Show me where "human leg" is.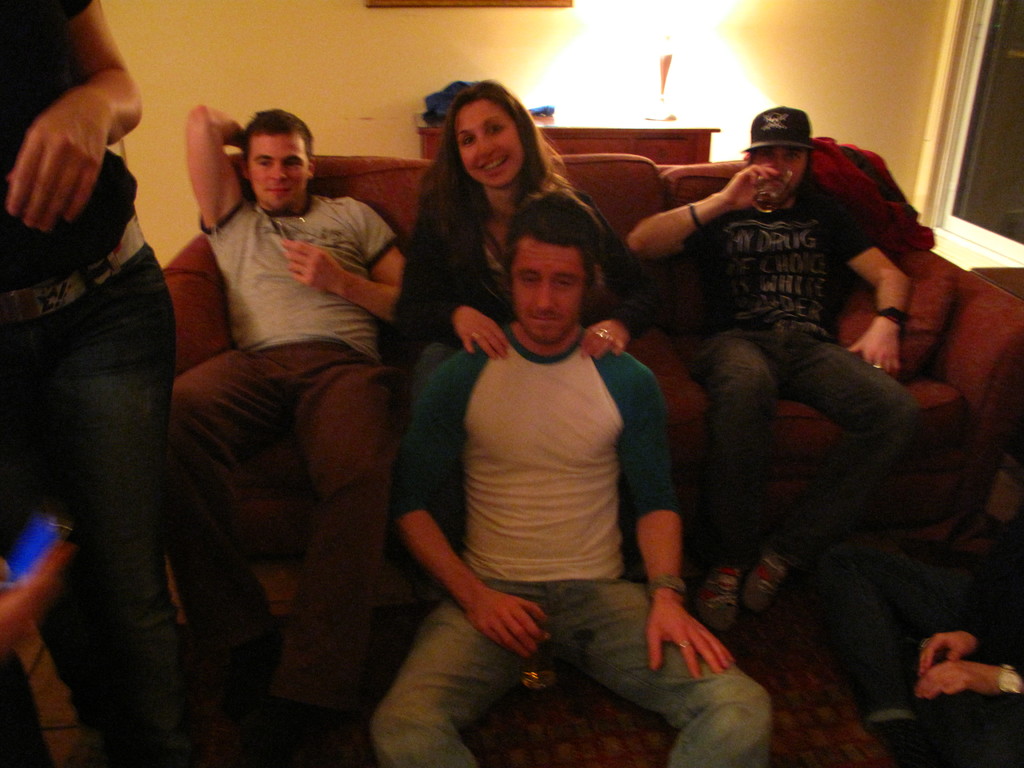
"human leg" is at x1=158 y1=342 x2=272 y2=673.
